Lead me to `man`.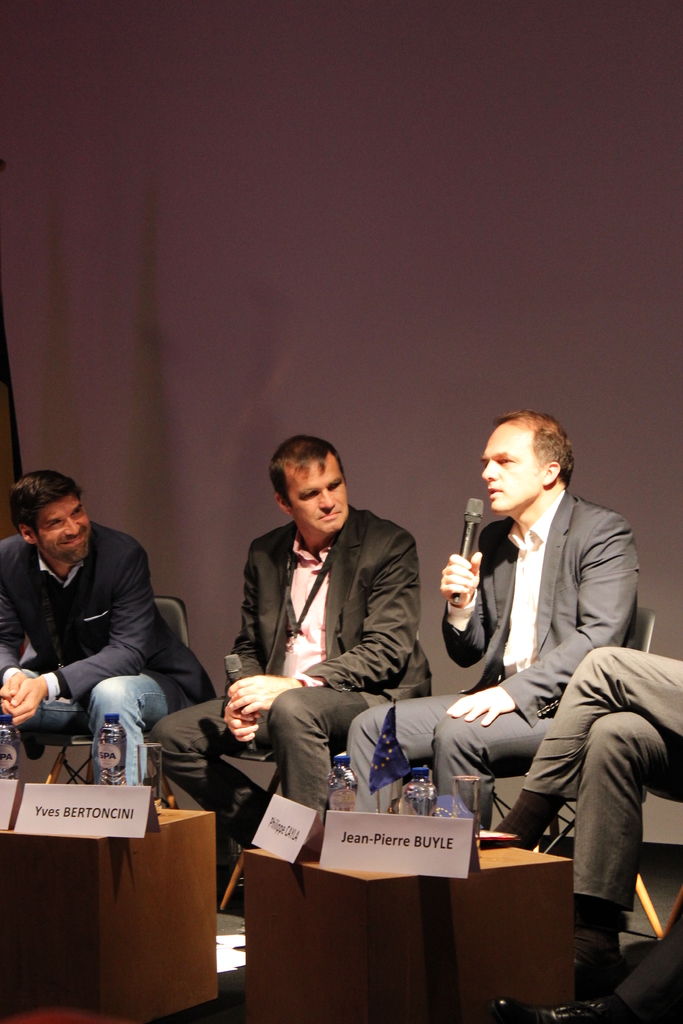
Lead to select_region(0, 467, 223, 785).
